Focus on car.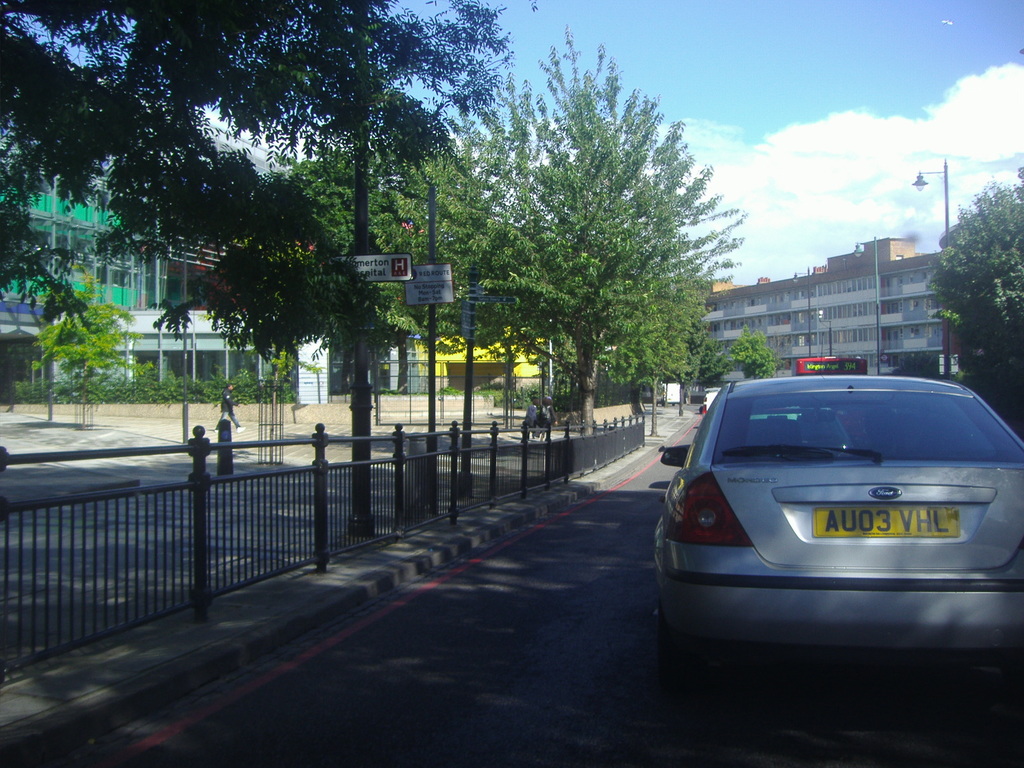
Focused at l=642, t=371, r=1023, b=723.
